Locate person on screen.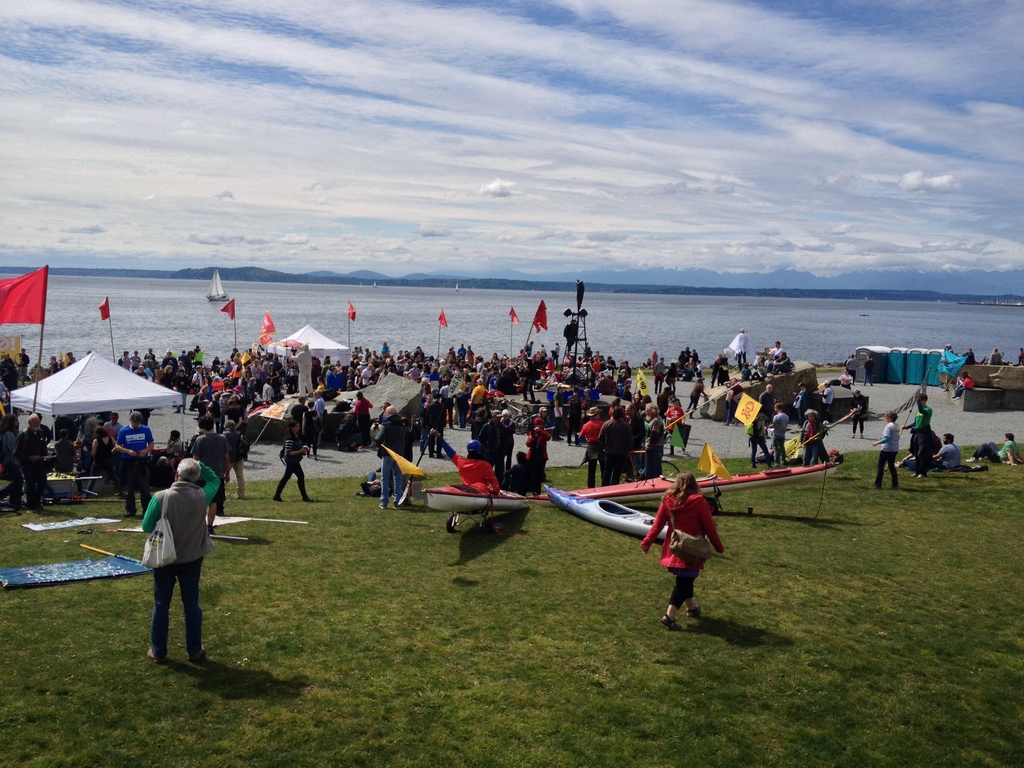
On screen at [902,426,946,477].
